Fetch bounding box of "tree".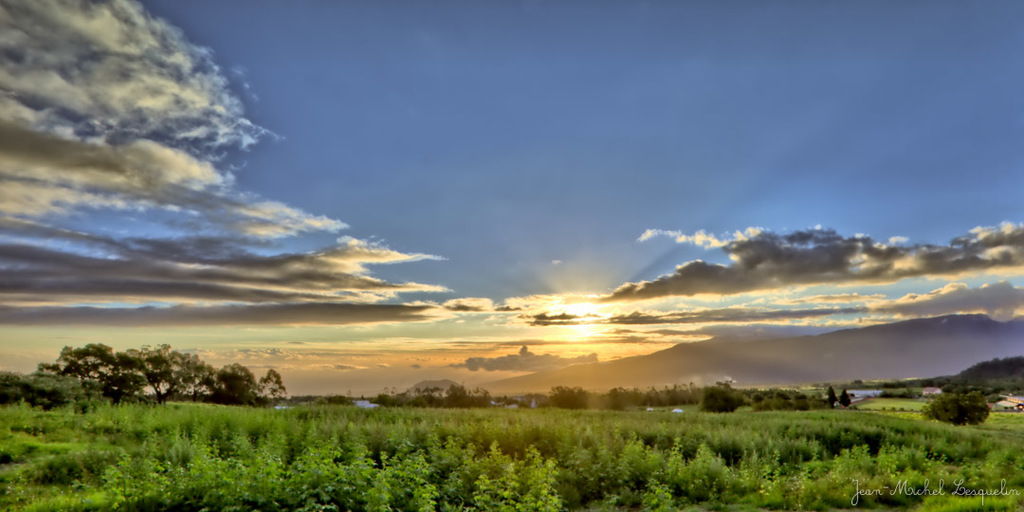
Bbox: x1=758 y1=394 x2=775 y2=412.
